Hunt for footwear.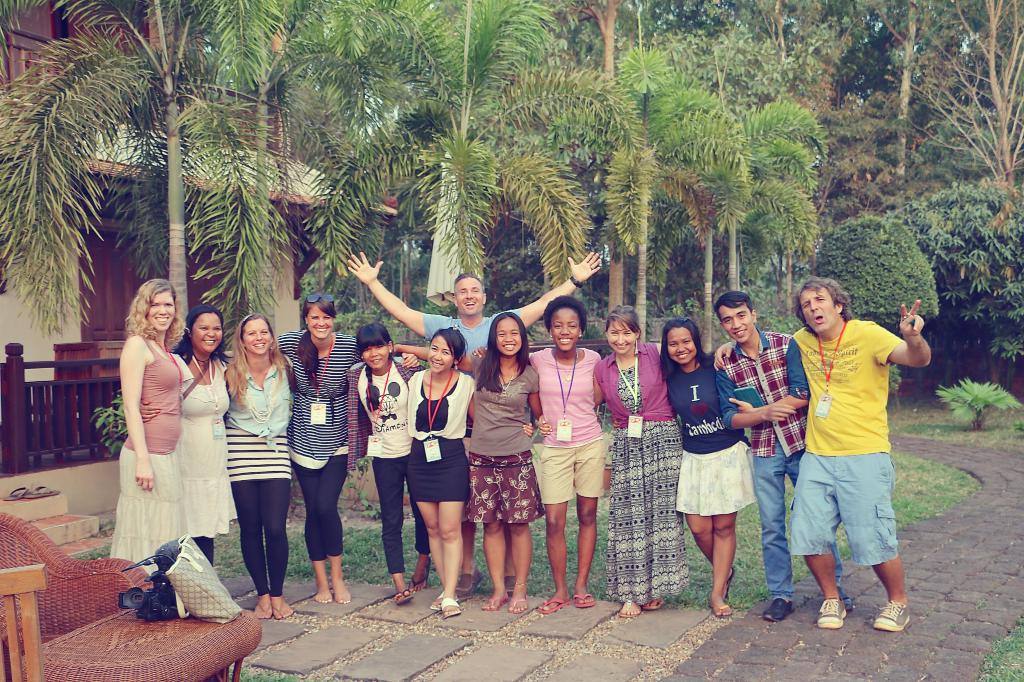
Hunted down at {"left": 429, "top": 596, "right": 444, "bottom": 615}.
